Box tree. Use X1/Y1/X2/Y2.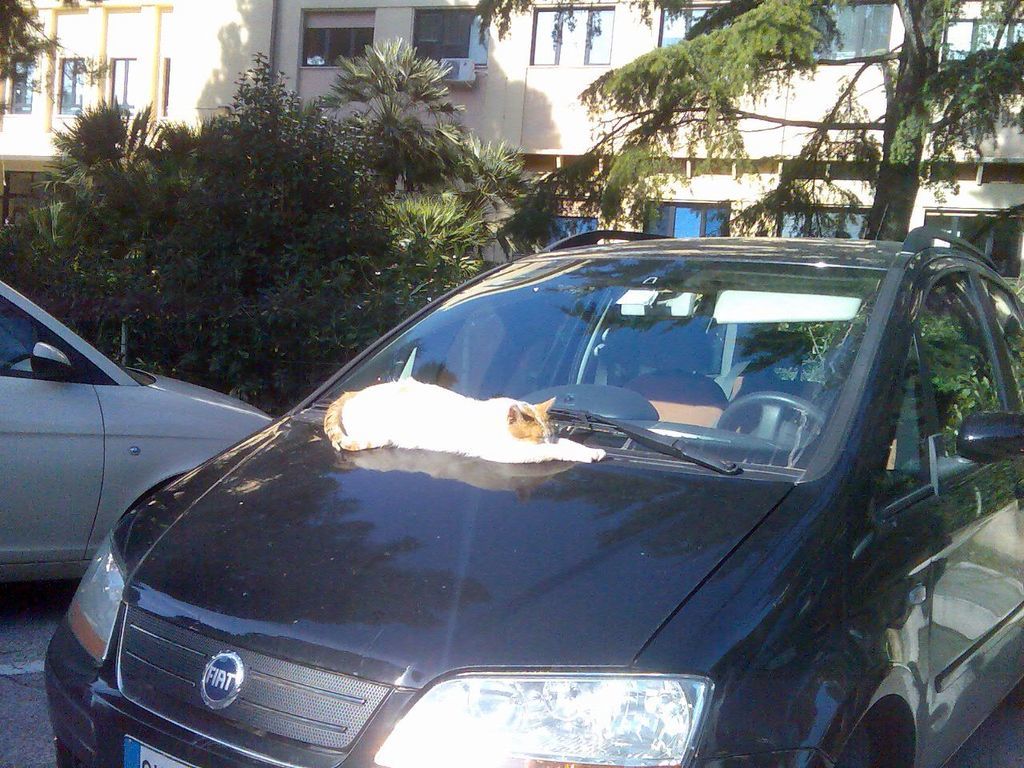
0/36/558/412.
